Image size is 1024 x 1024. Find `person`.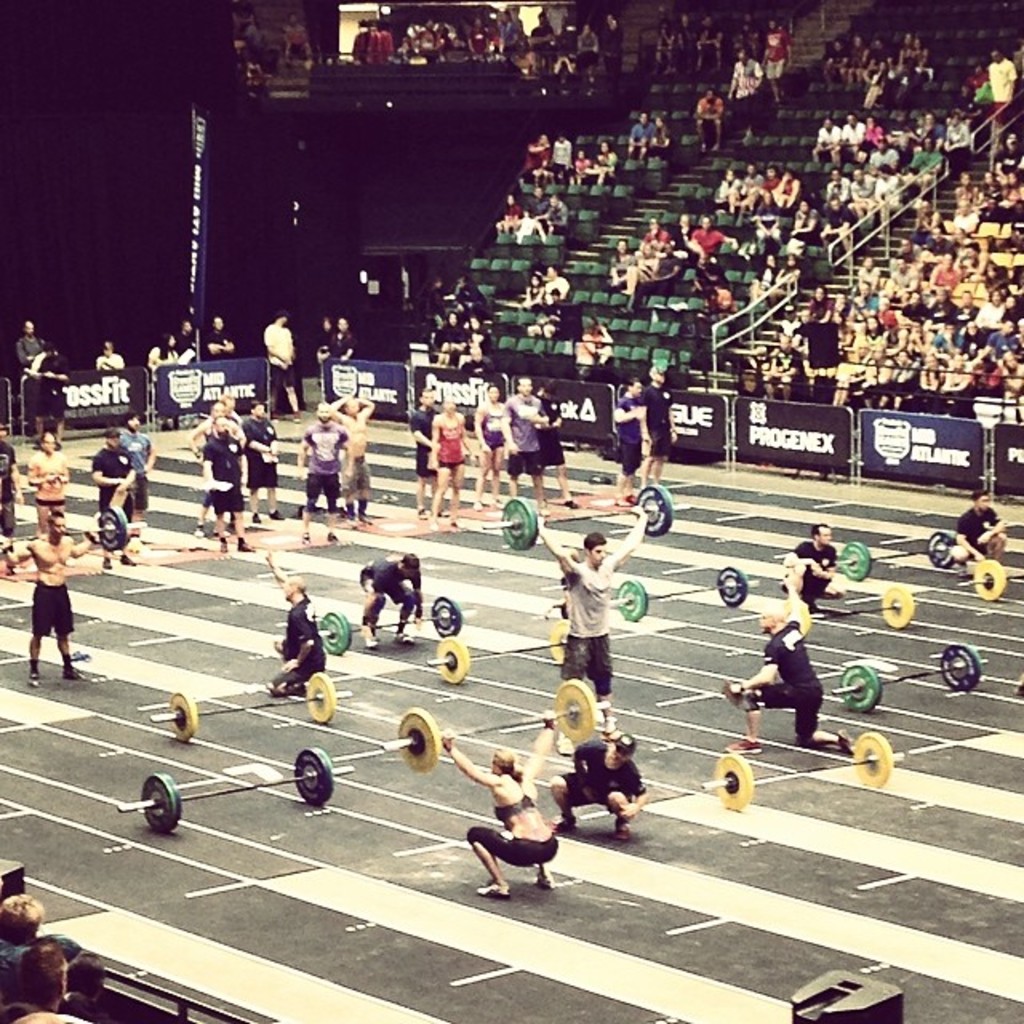
locate(203, 312, 237, 360).
